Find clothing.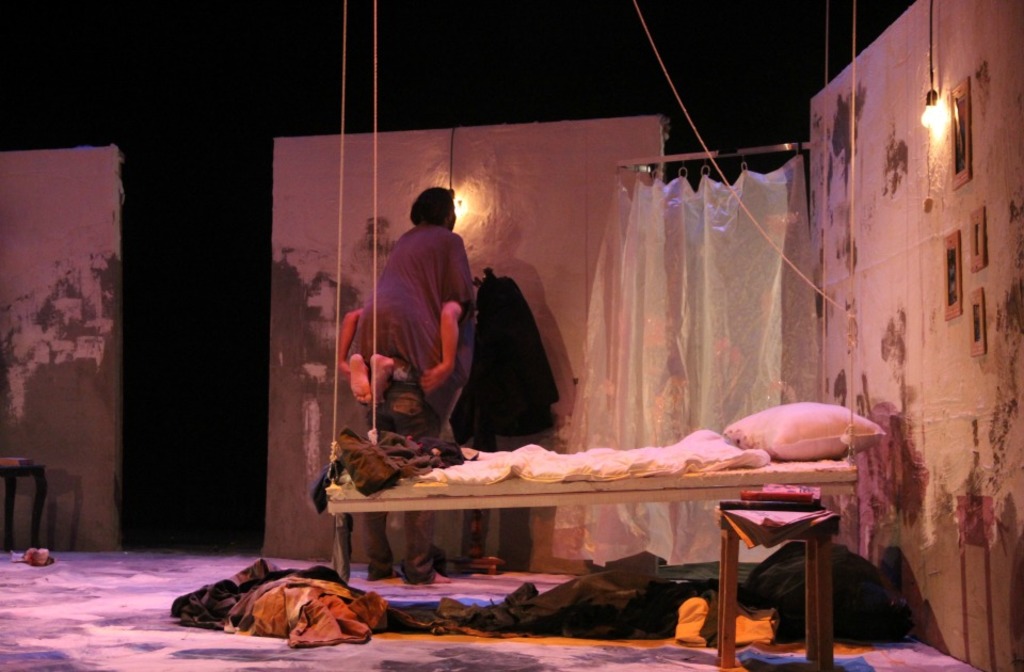
(354, 219, 474, 421).
